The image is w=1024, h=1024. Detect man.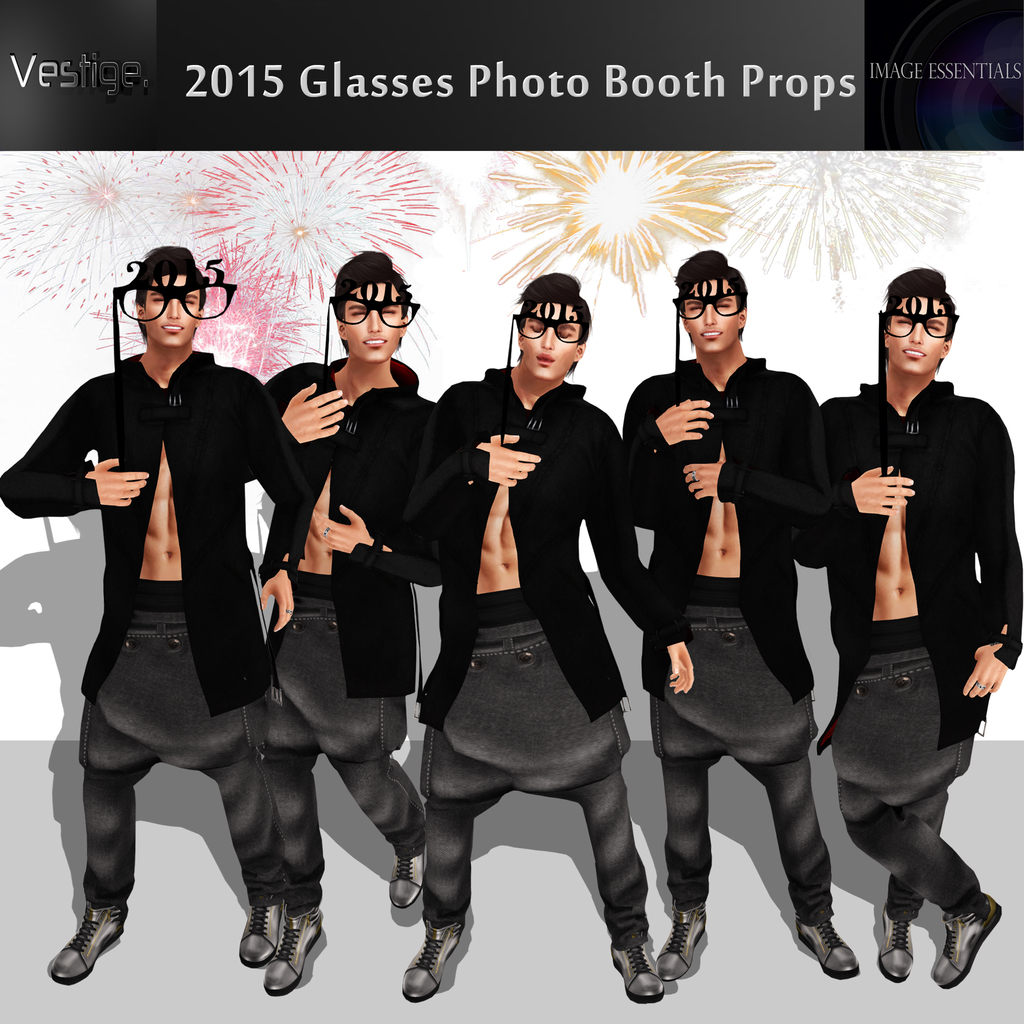
Detection: <box>619,250,865,979</box>.
